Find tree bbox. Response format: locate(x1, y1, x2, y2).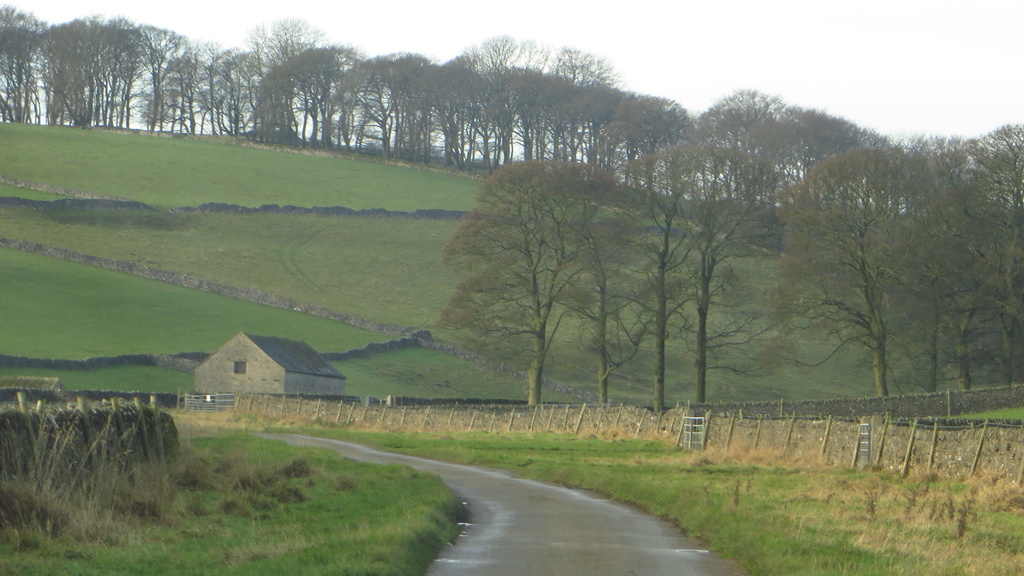
locate(794, 101, 882, 184).
